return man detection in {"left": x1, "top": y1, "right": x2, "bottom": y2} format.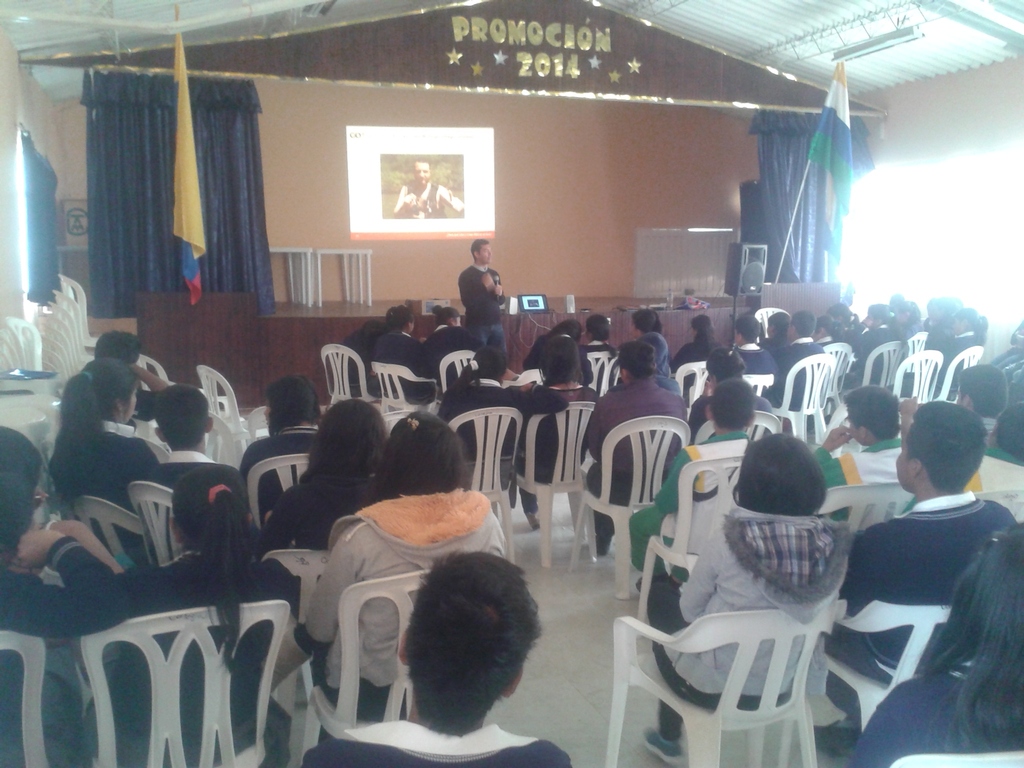
{"left": 457, "top": 241, "right": 509, "bottom": 361}.
